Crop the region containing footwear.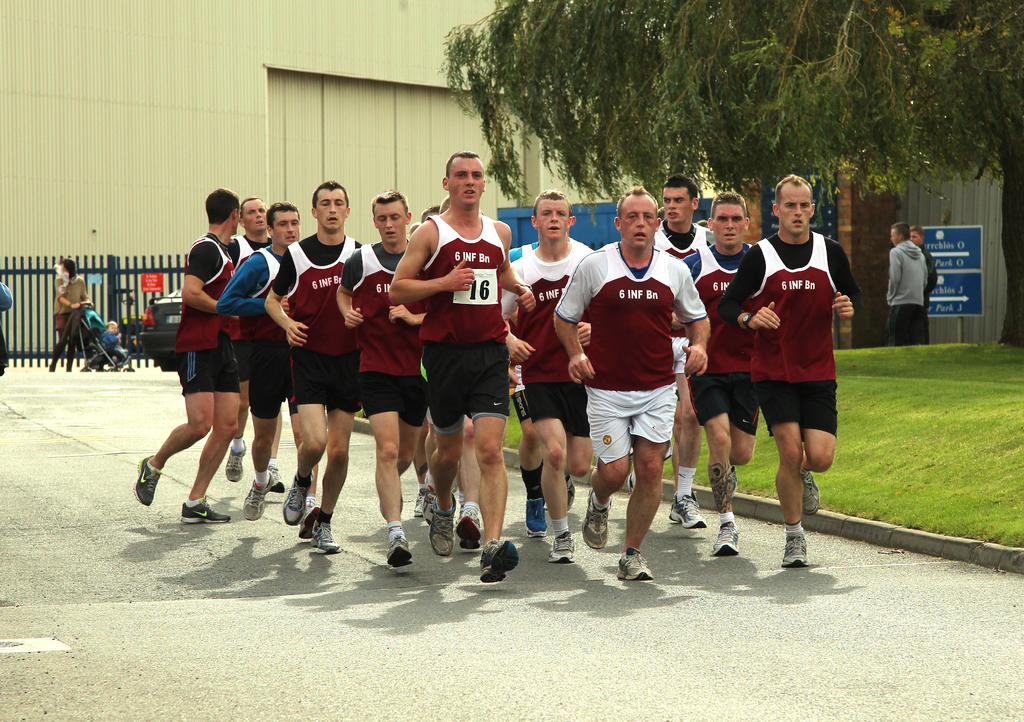
Crop region: l=550, t=529, r=573, b=565.
